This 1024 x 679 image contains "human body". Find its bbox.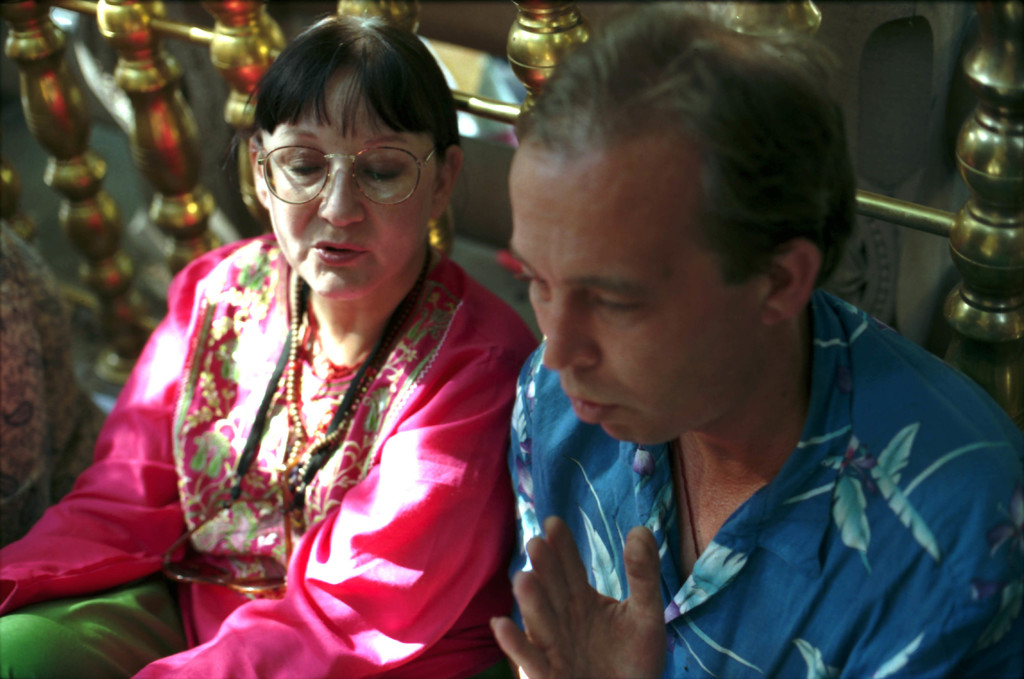
70,20,578,678.
